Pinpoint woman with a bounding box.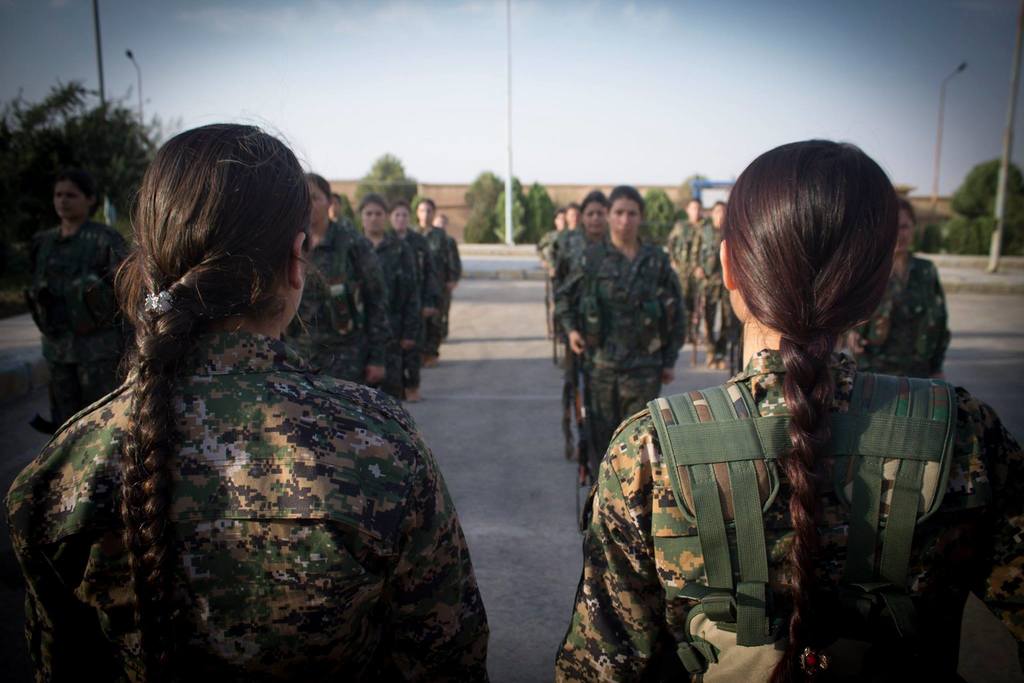
<region>843, 199, 952, 375</region>.
